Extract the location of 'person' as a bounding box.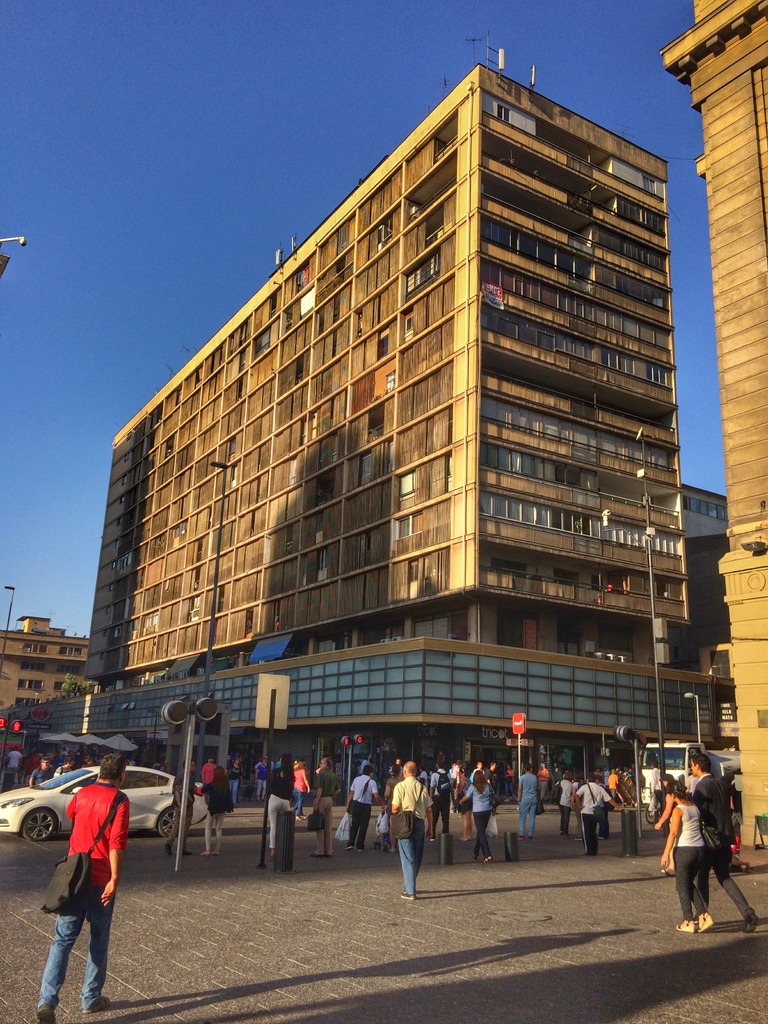
(516, 767, 532, 839).
